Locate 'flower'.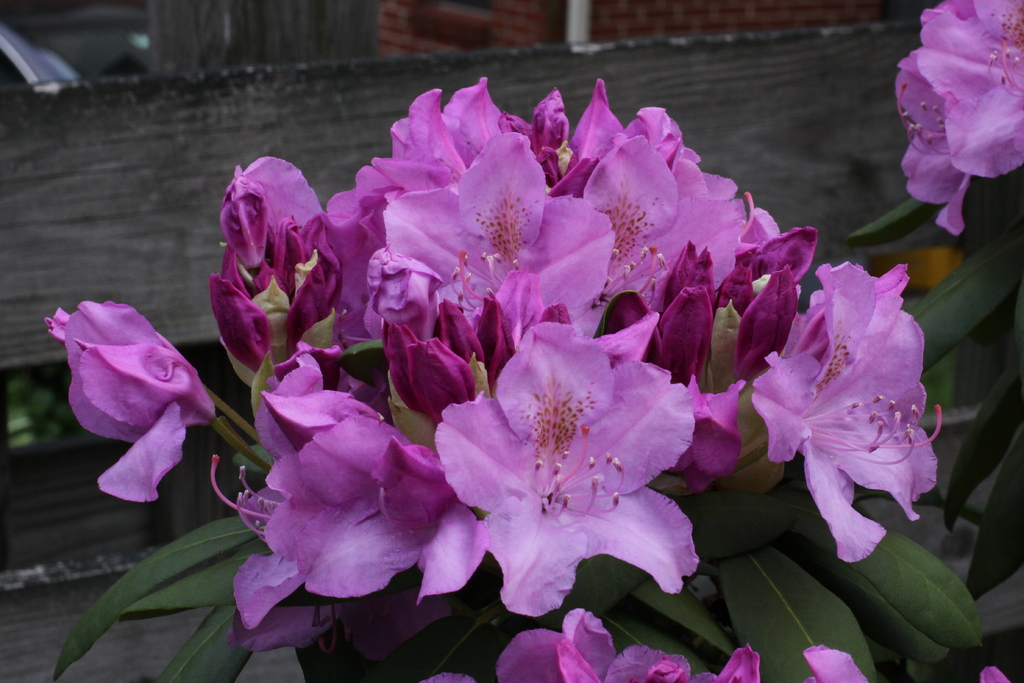
Bounding box: locate(902, 0, 1023, 233).
